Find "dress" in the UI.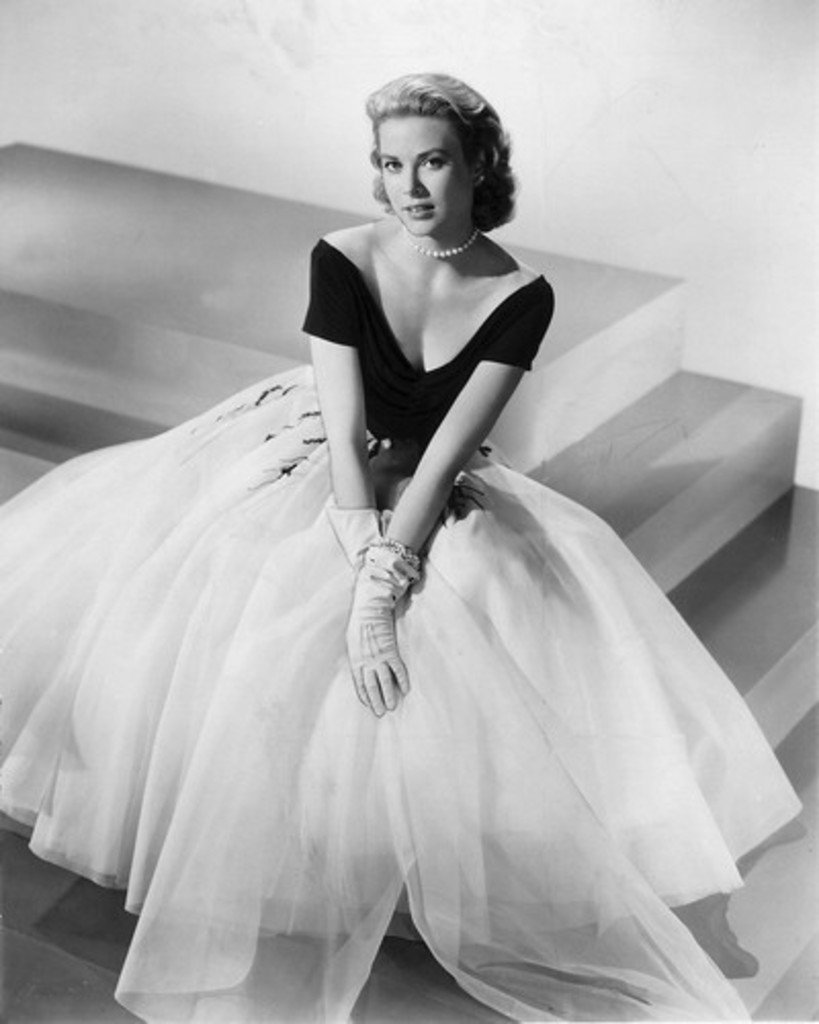
UI element at x1=59, y1=152, x2=713, y2=1010.
